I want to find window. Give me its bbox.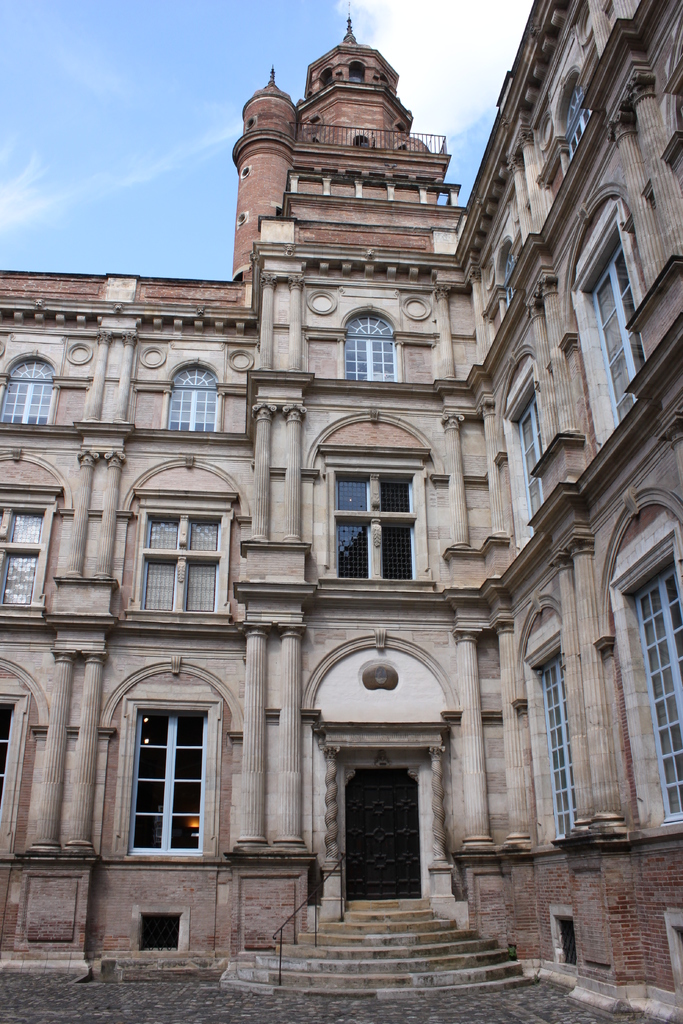
l=315, t=446, r=429, b=582.
